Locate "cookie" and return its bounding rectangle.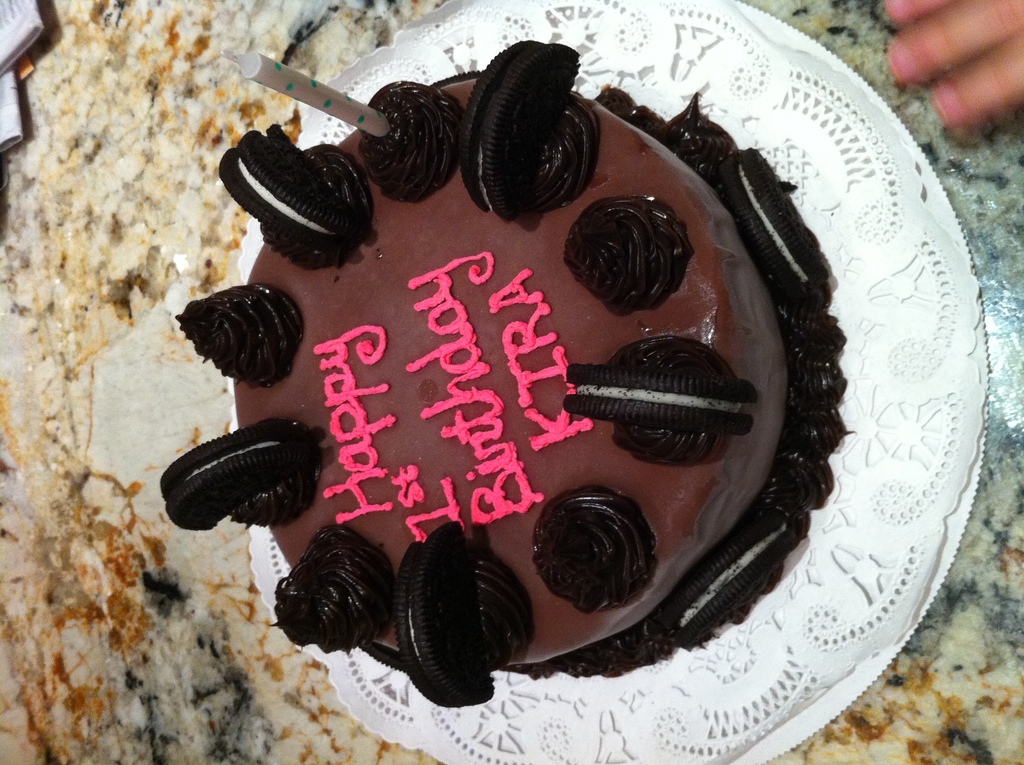
detection(158, 419, 316, 527).
